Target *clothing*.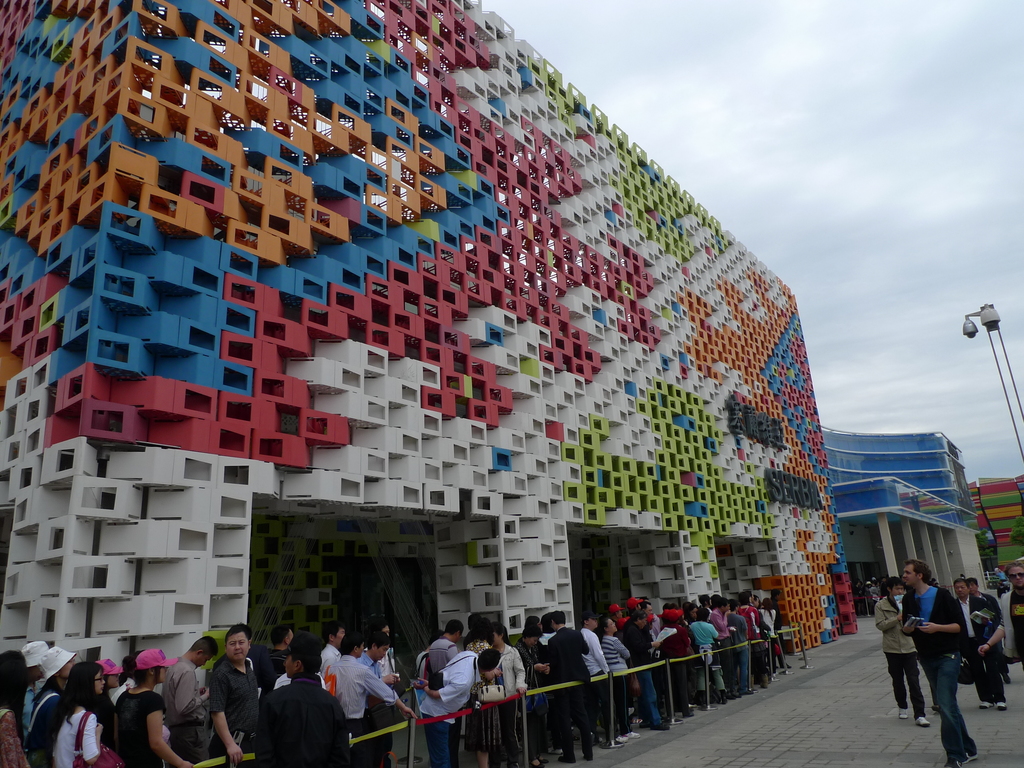
Target region: <box>111,688,164,767</box>.
